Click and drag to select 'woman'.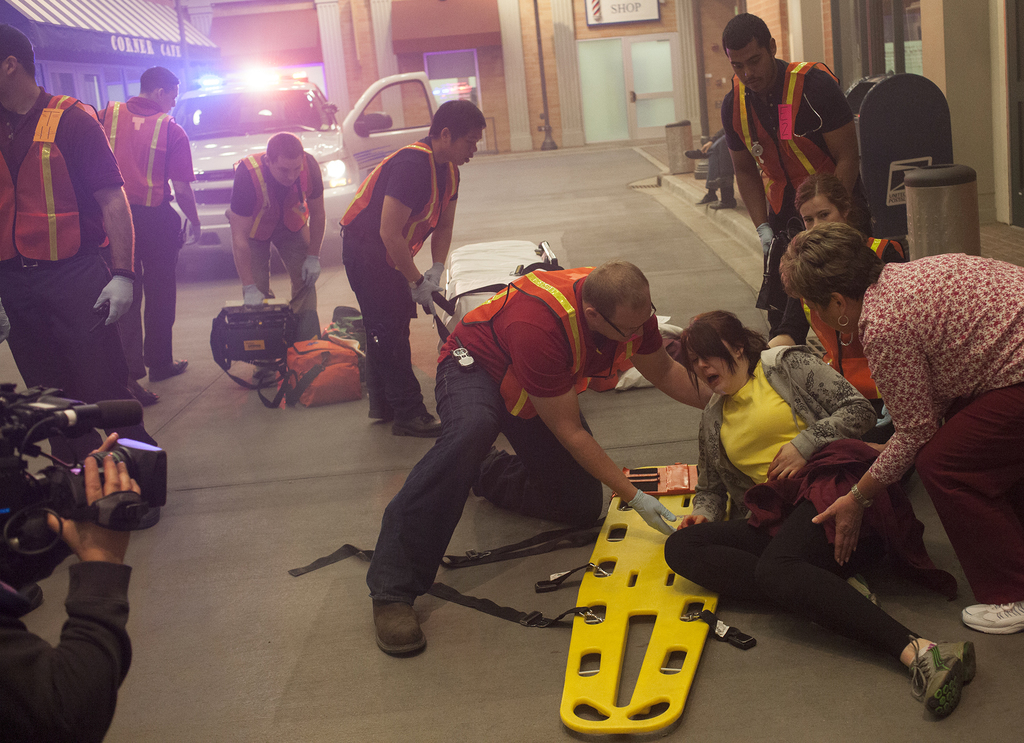
Selection: [left=761, top=179, right=906, bottom=422].
